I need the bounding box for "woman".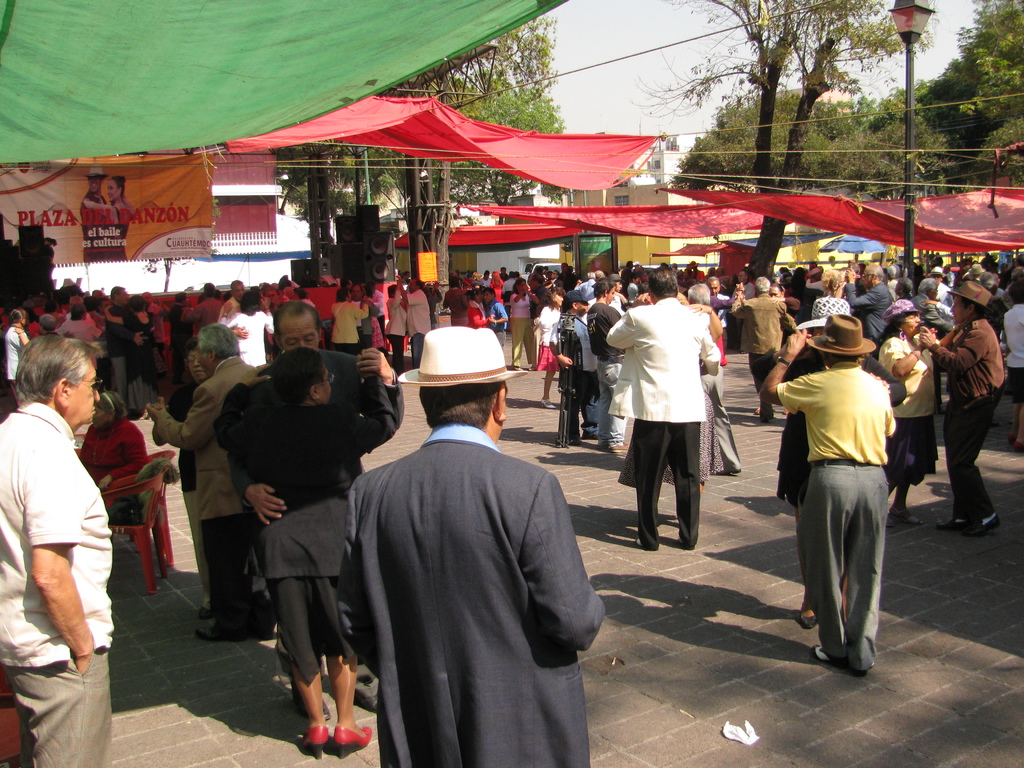
Here it is: l=220, t=290, r=275, b=368.
